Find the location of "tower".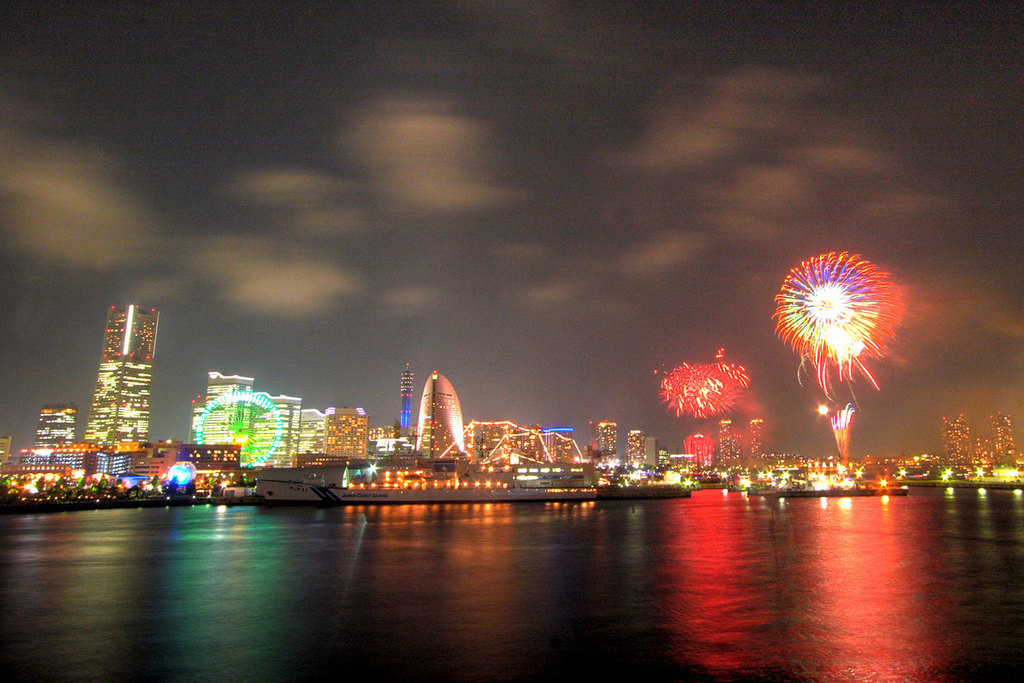
Location: locate(75, 292, 160, 446).
